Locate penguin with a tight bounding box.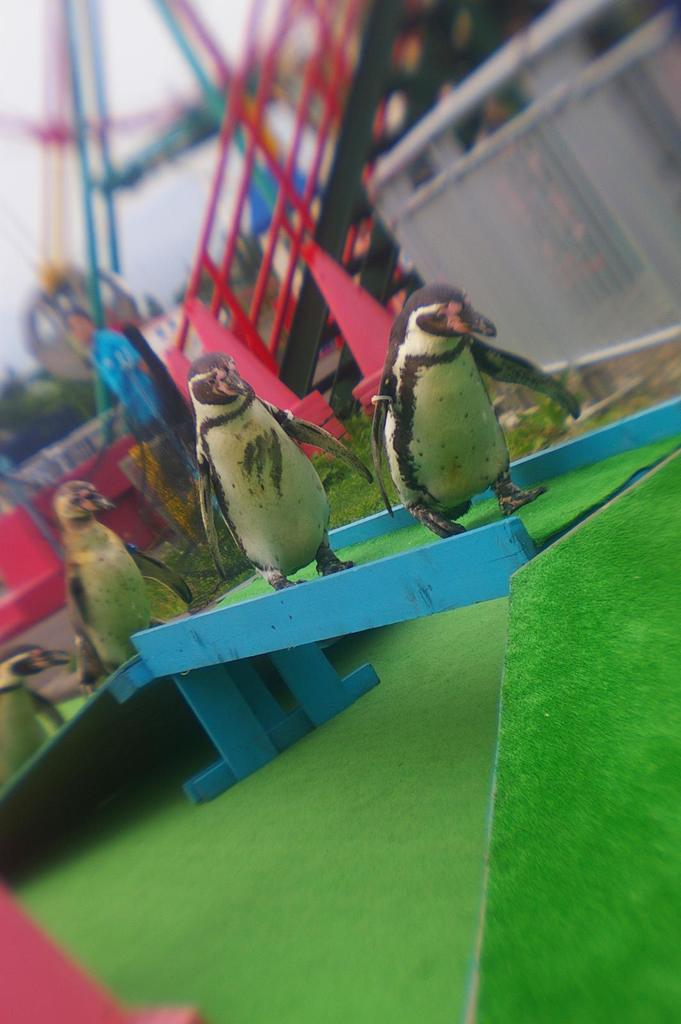
bbox(0, 643, 62, 795).
